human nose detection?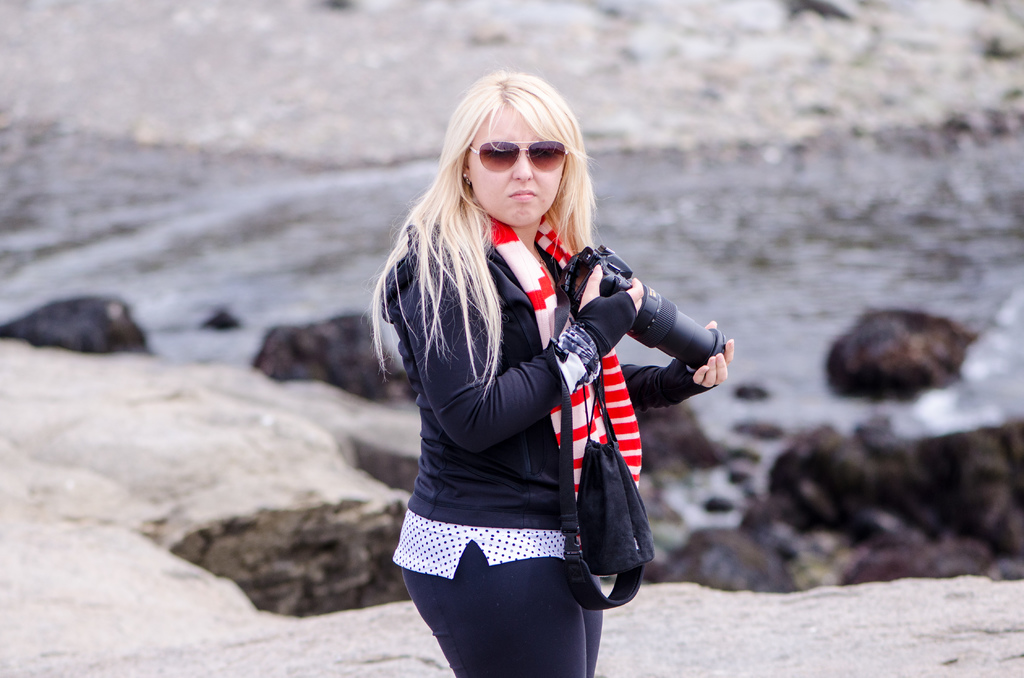
x1=513 y1=156 x2=532 y2=181
